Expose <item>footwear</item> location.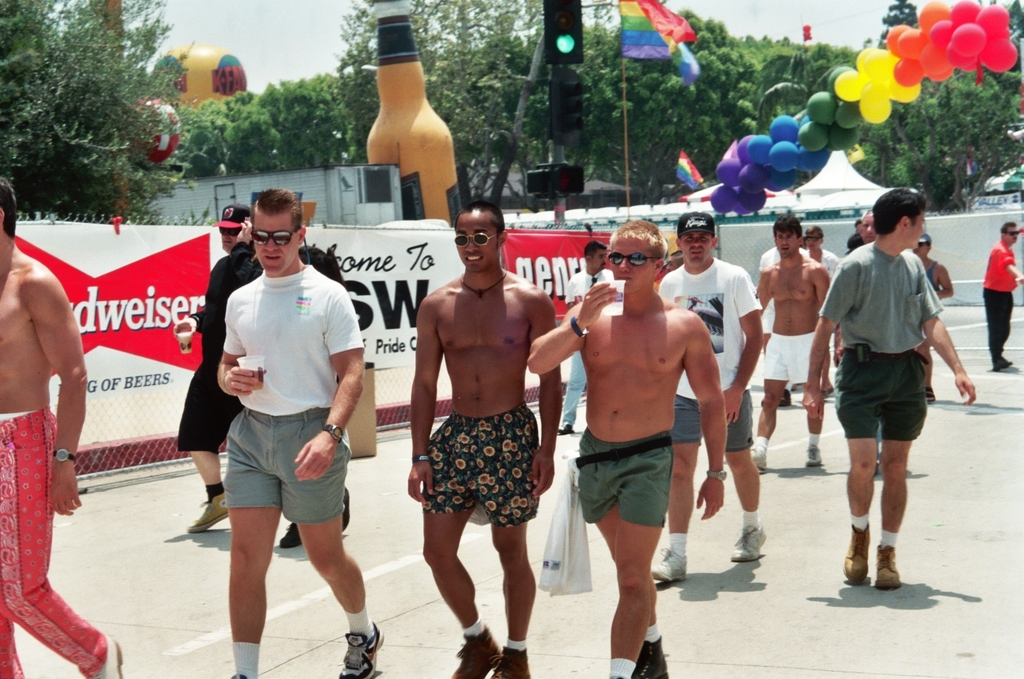
Exposed at crop(627, 636, 673, 678).
